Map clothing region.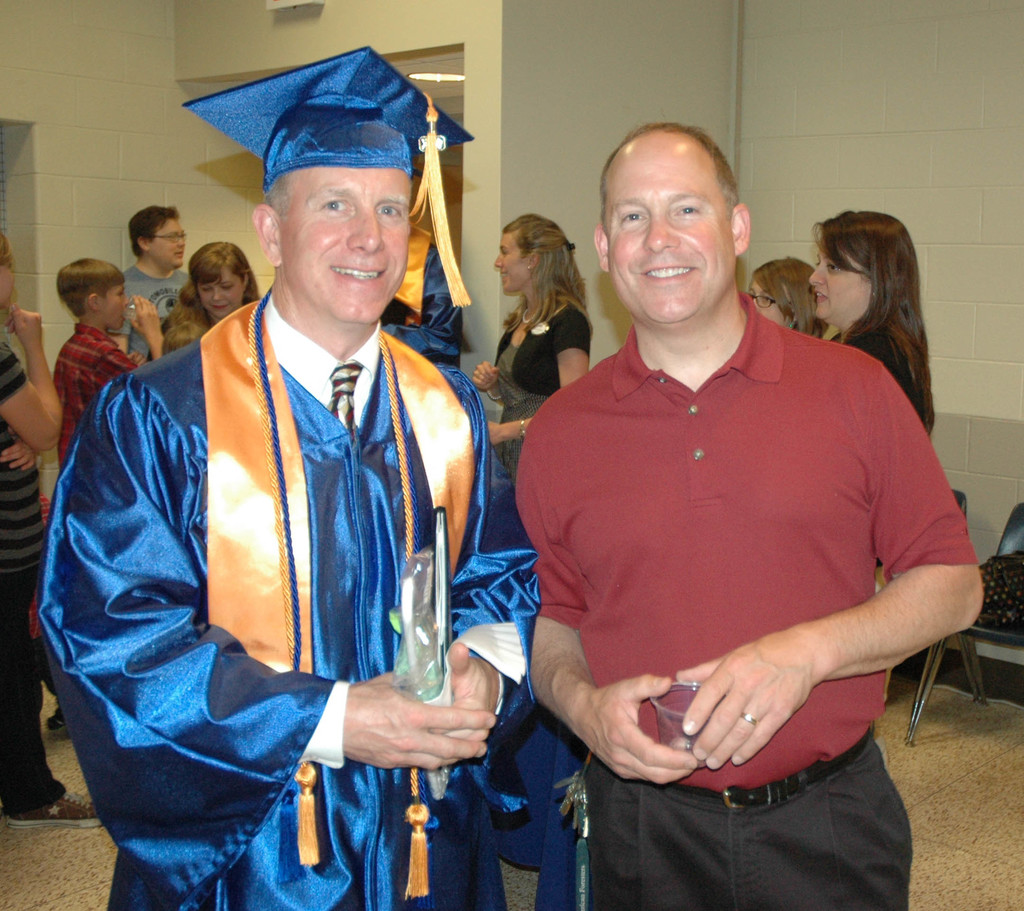
Mapped to rect(394, 227, 461, 371).
